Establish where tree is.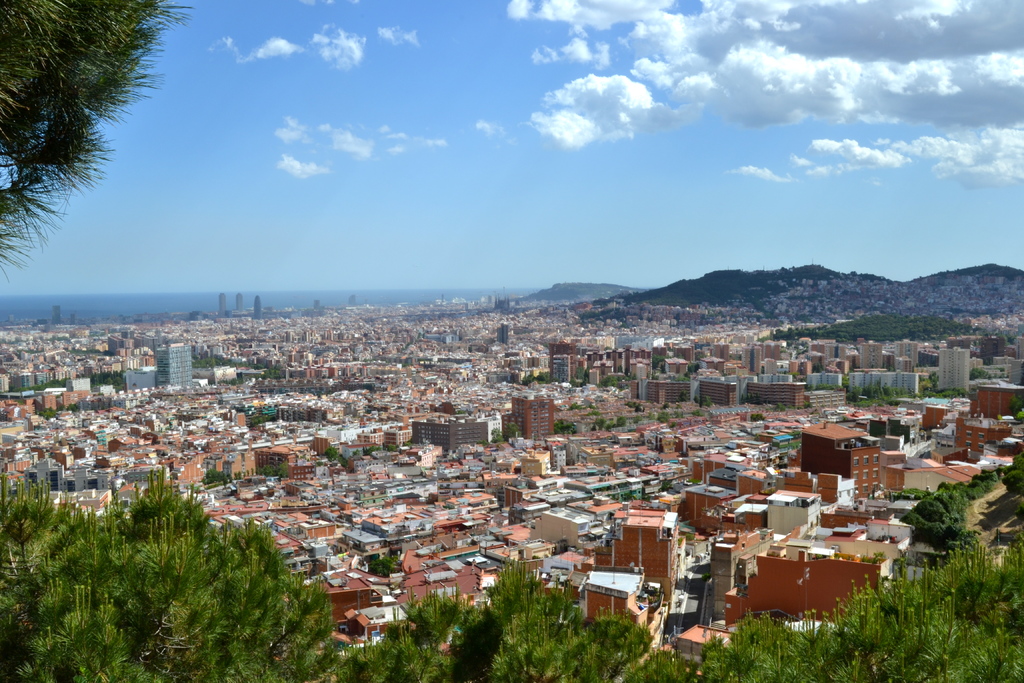
Established at region(680, 393, 684, 399).
